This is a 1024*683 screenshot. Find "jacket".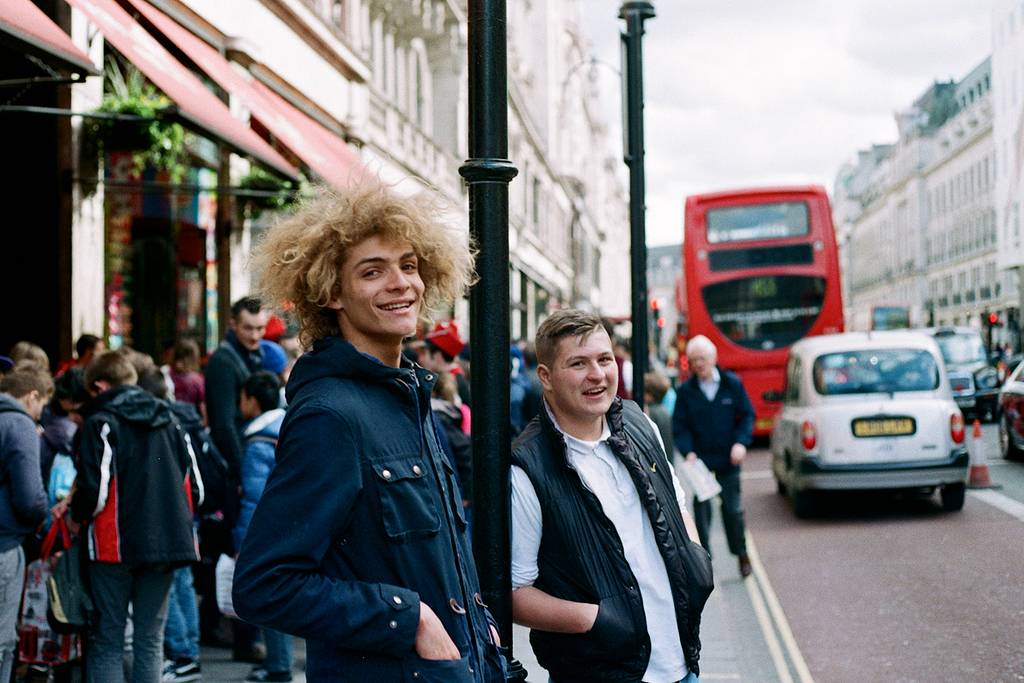
Bounding box: x1=478 y1=351 x2=724 y2=670.
